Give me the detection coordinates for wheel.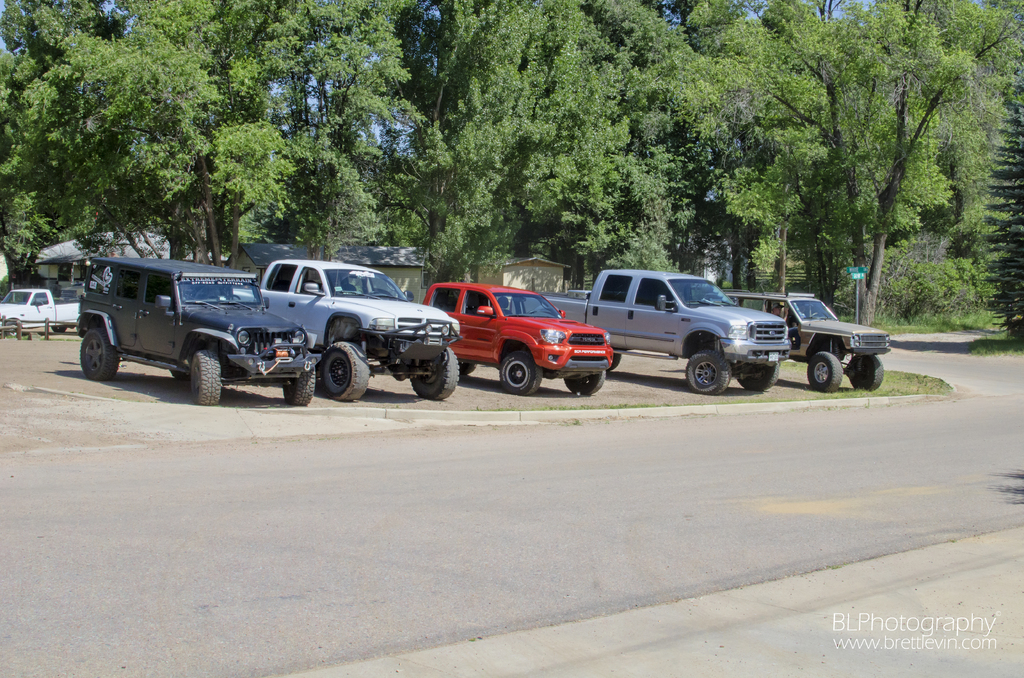
320,342,370,401.
